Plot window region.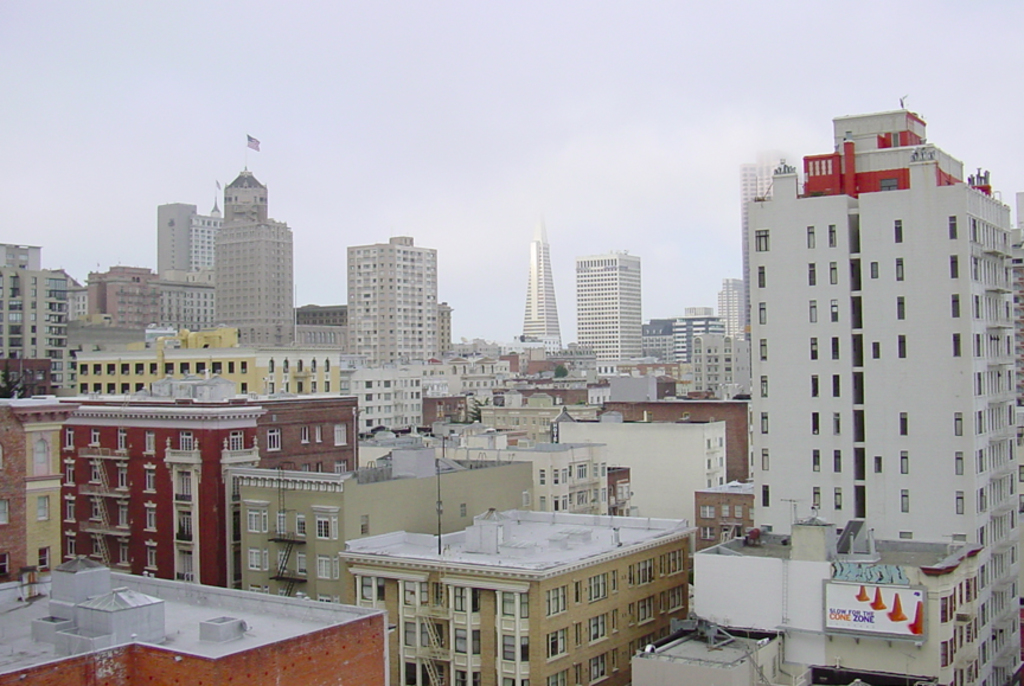
Plotted at Rect(879, 178, 904, 191).
